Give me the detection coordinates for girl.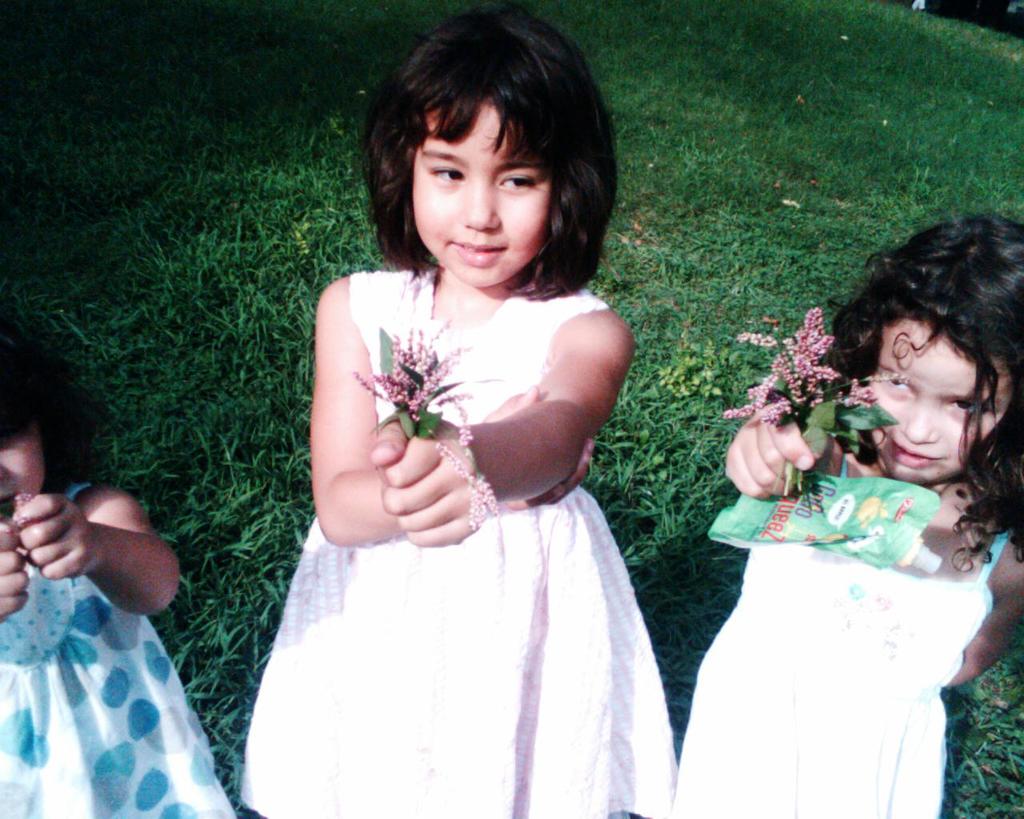
<region>672, 215, 1023, 818</region>.
